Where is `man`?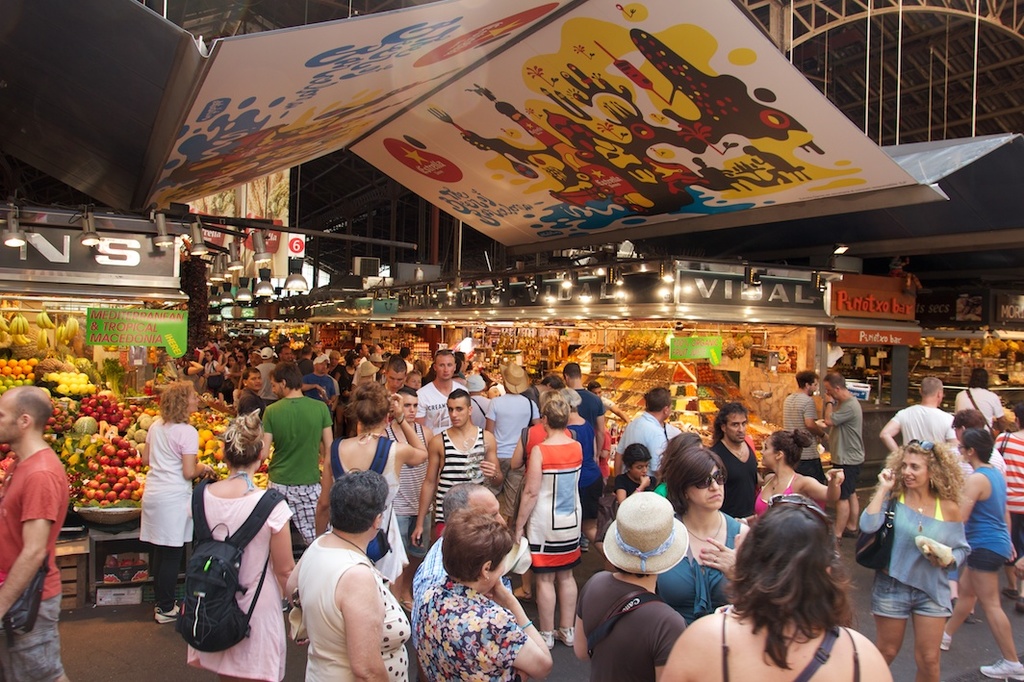
<region>879, 378, 959, 454</region>.
